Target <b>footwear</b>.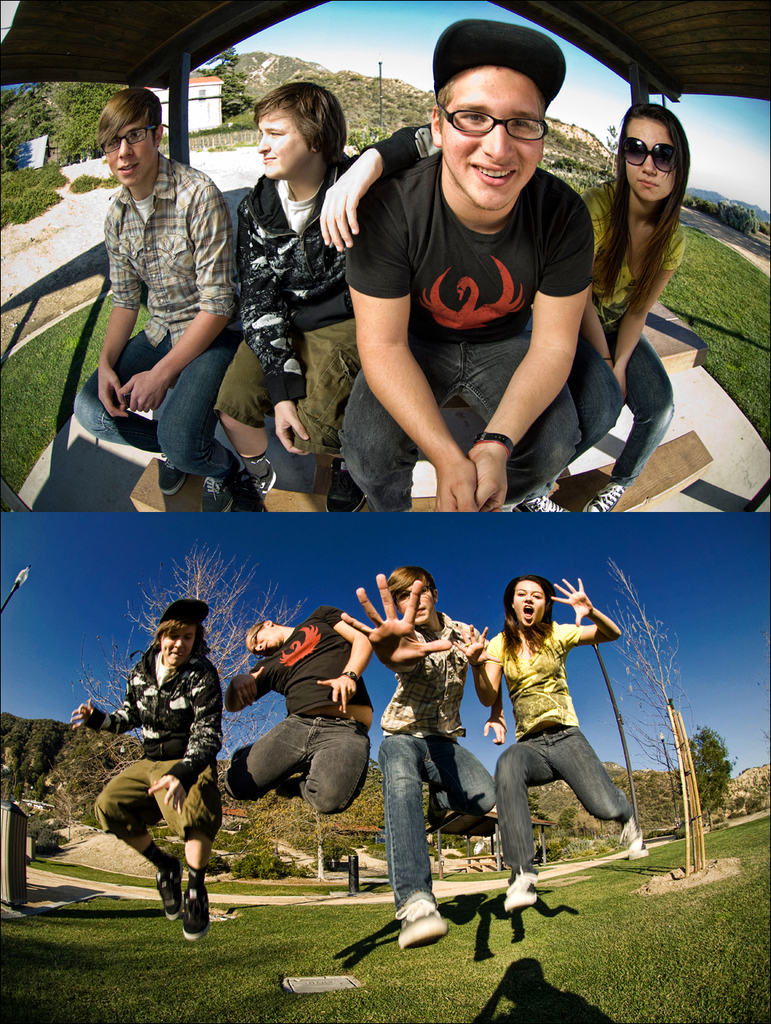
Target region: {"x1": 159, "y1": 459, "x2": 187, "y2": 493}.
